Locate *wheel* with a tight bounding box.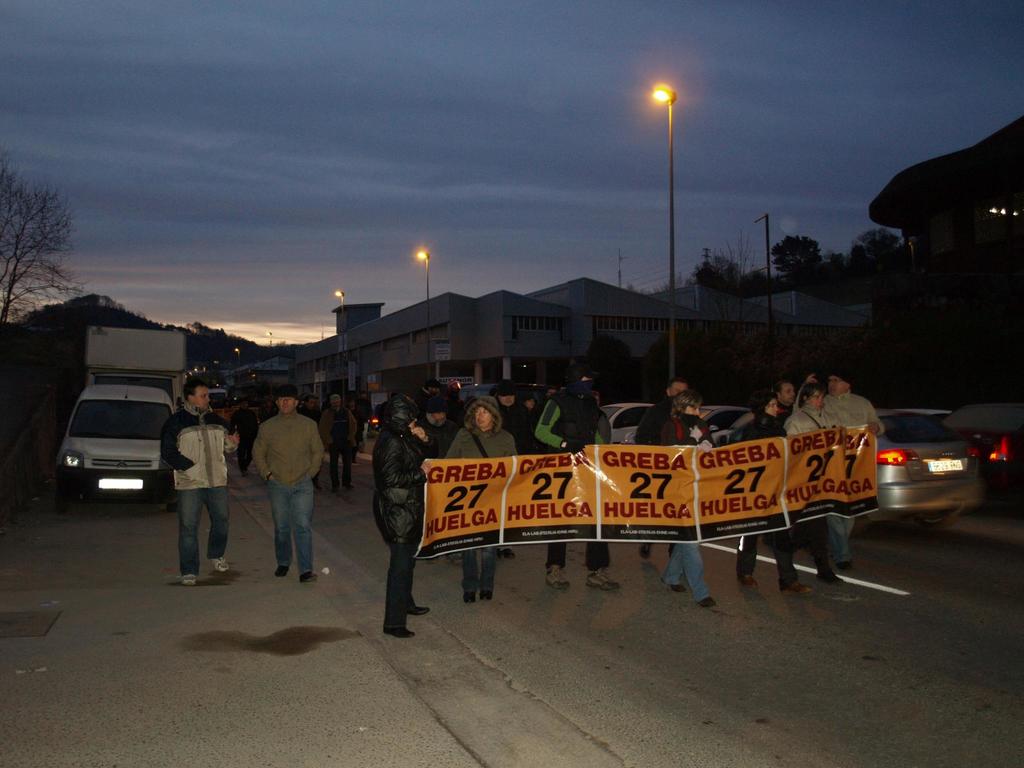
164,502,181,513.
